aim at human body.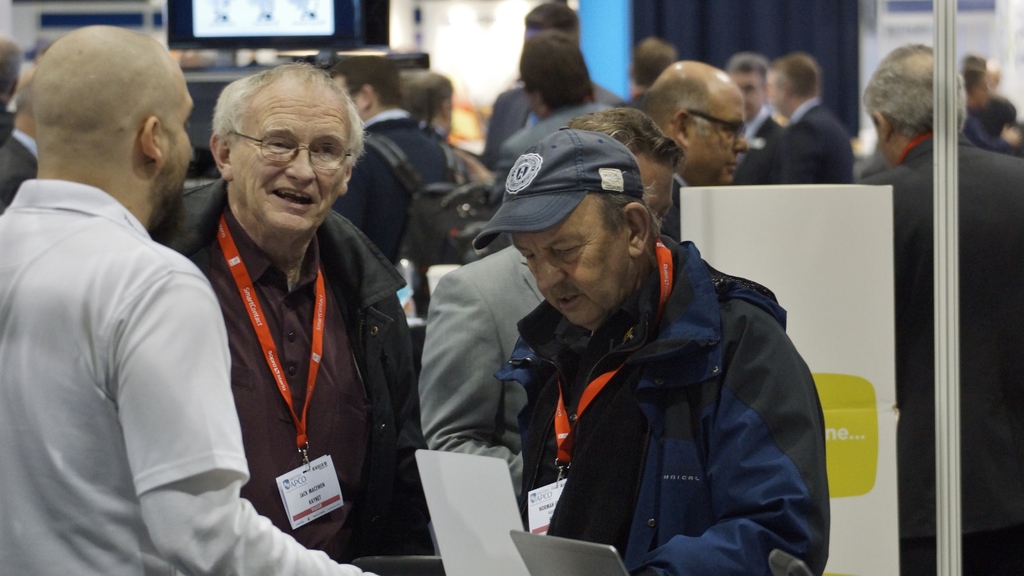
Aimed at box(630, 40, 665, 105).
